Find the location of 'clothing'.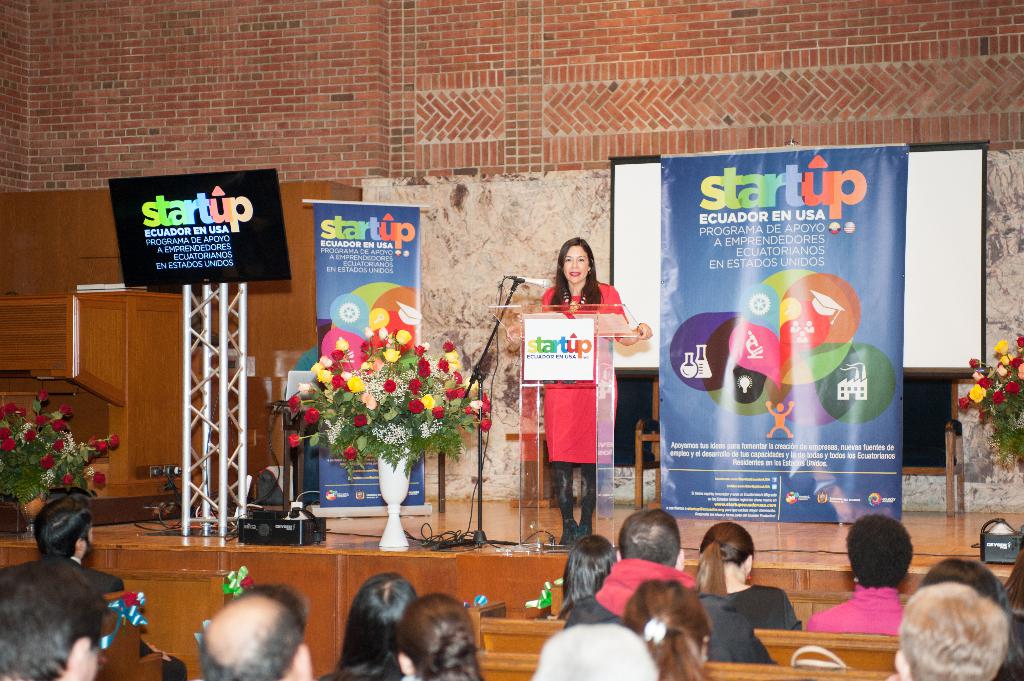
Location: box=[552, 553, 785, 680].
